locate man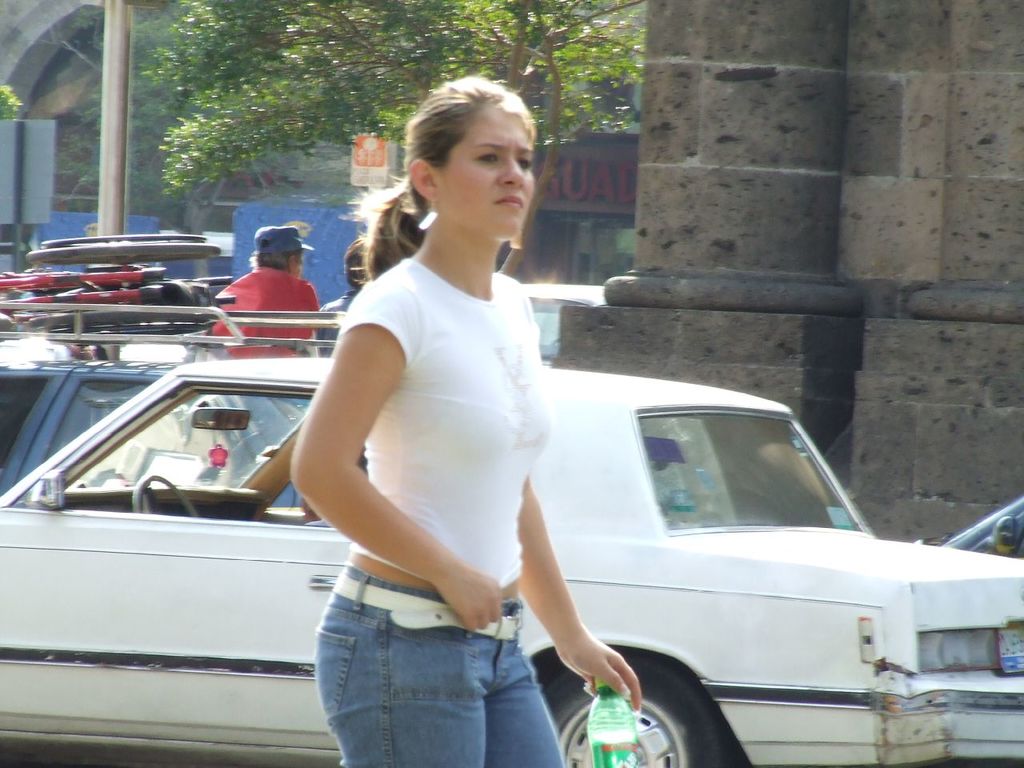
<bbox>318, 238, 378, 358</bbox>
